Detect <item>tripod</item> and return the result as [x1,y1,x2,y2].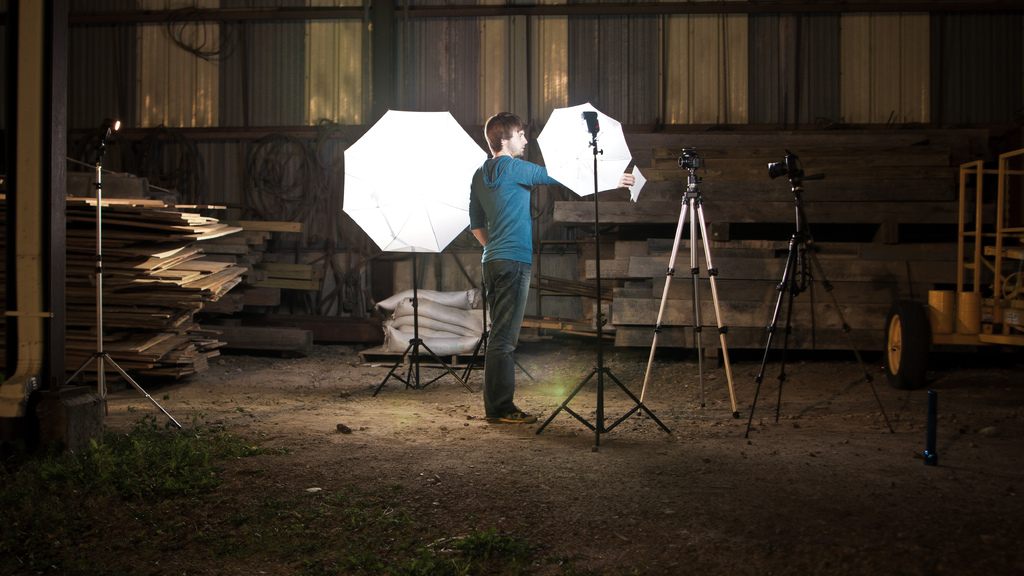
[639,172,741,419].
